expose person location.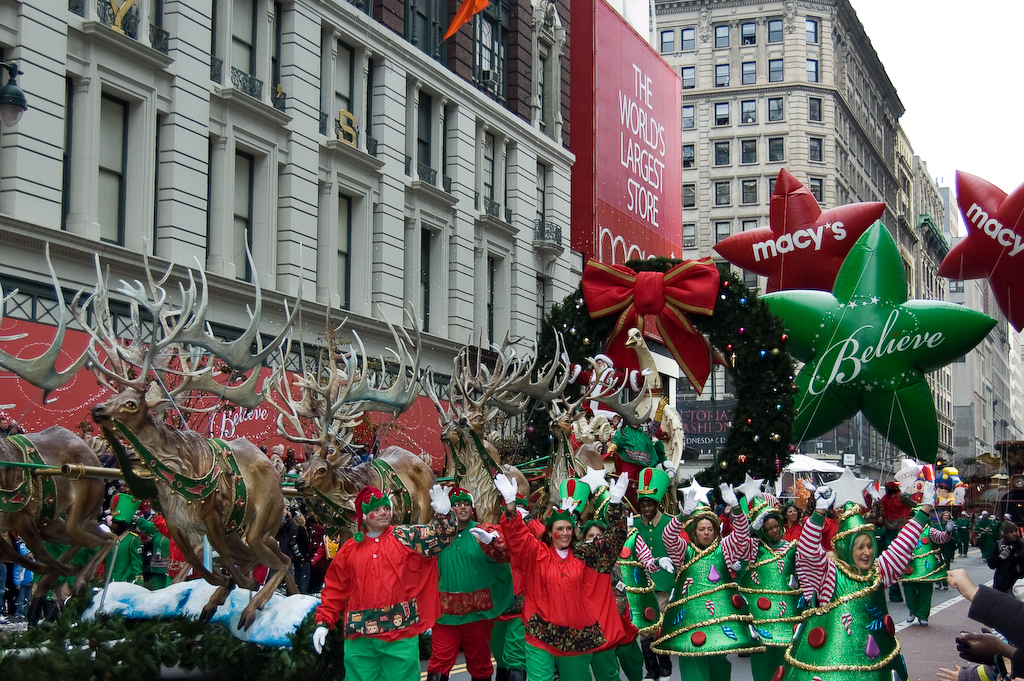
Exposed at pyautogui.locateOnScreen(661, 481, 749, 680).
